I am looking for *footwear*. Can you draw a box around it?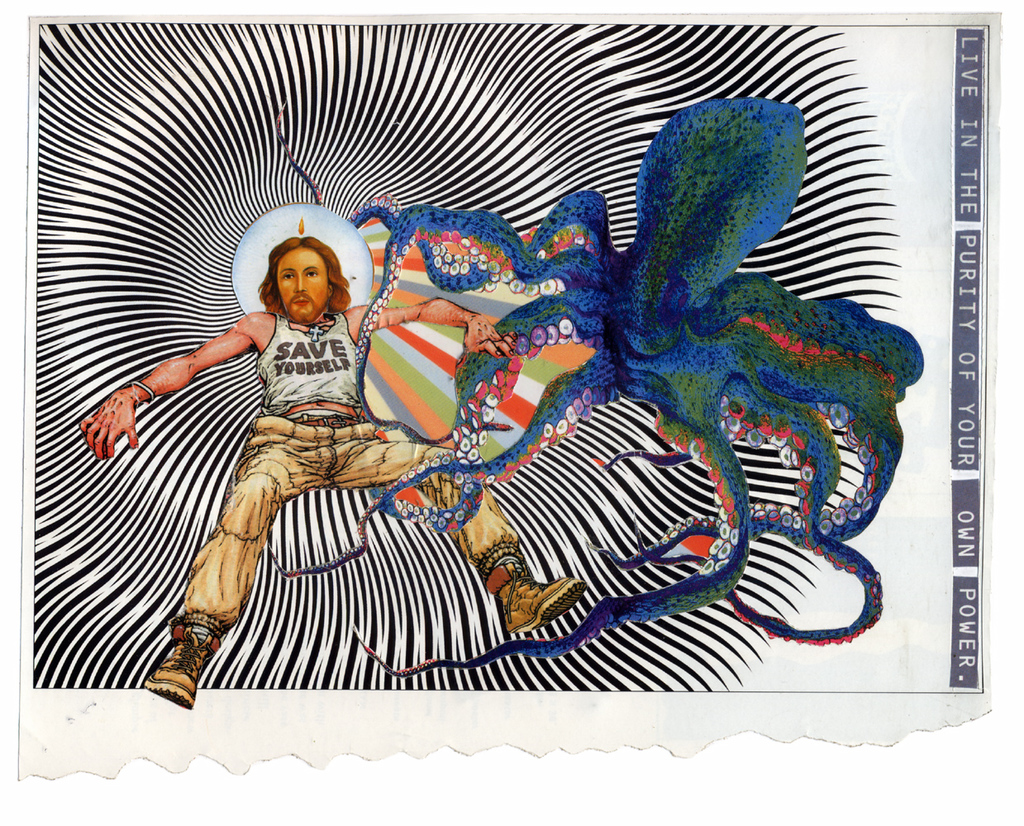
Sure, the bounding box is Rect(140, 618, 222, 711).
